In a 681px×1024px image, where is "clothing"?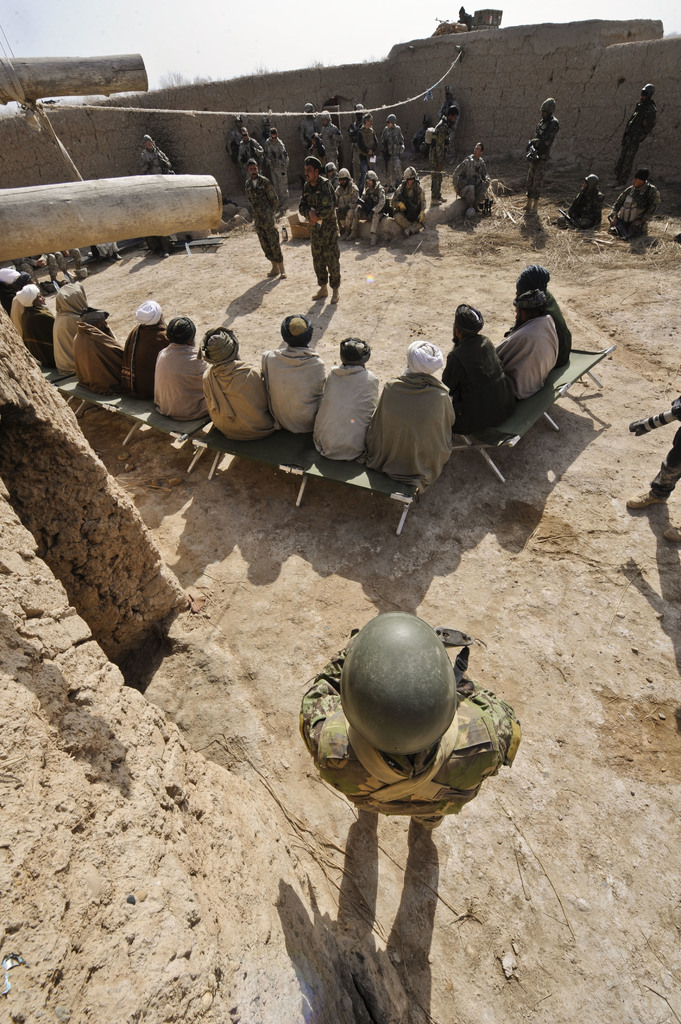
225:120:248:155.
